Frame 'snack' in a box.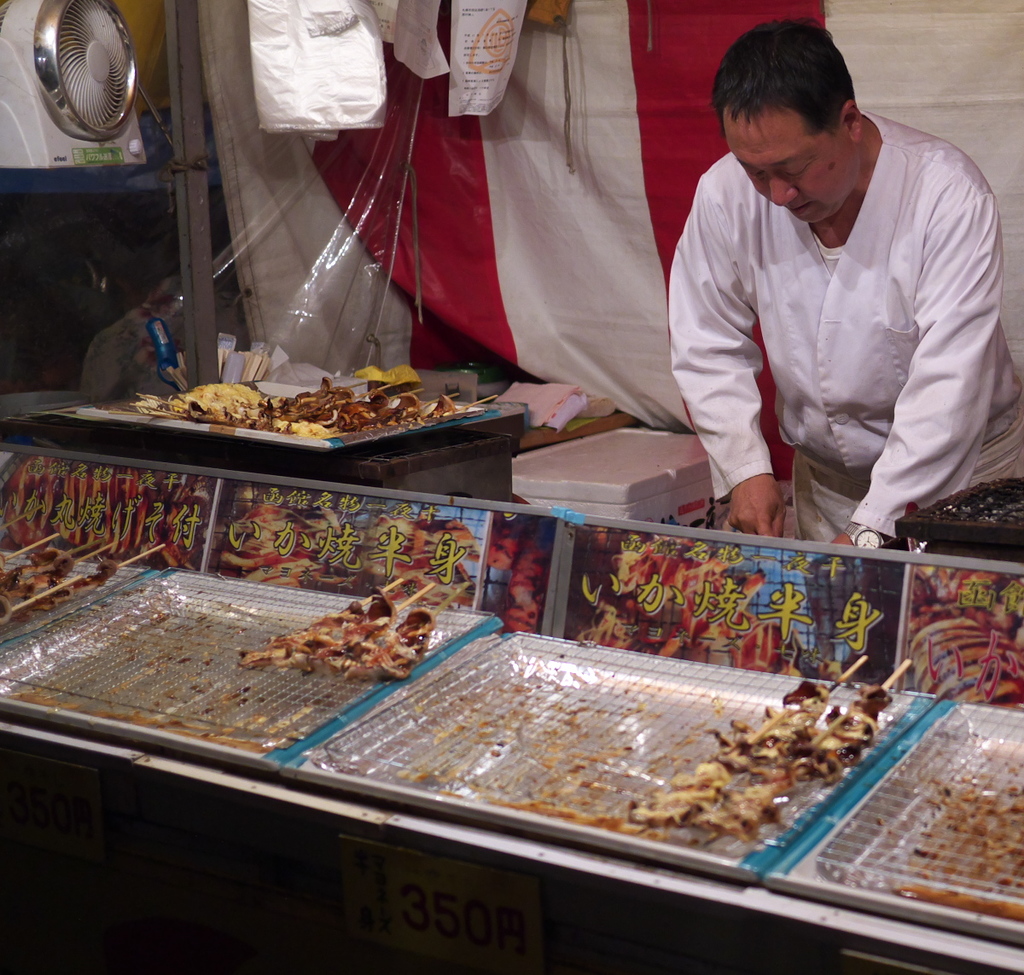
x1=134, y1=363, x2=415, y2=432.
